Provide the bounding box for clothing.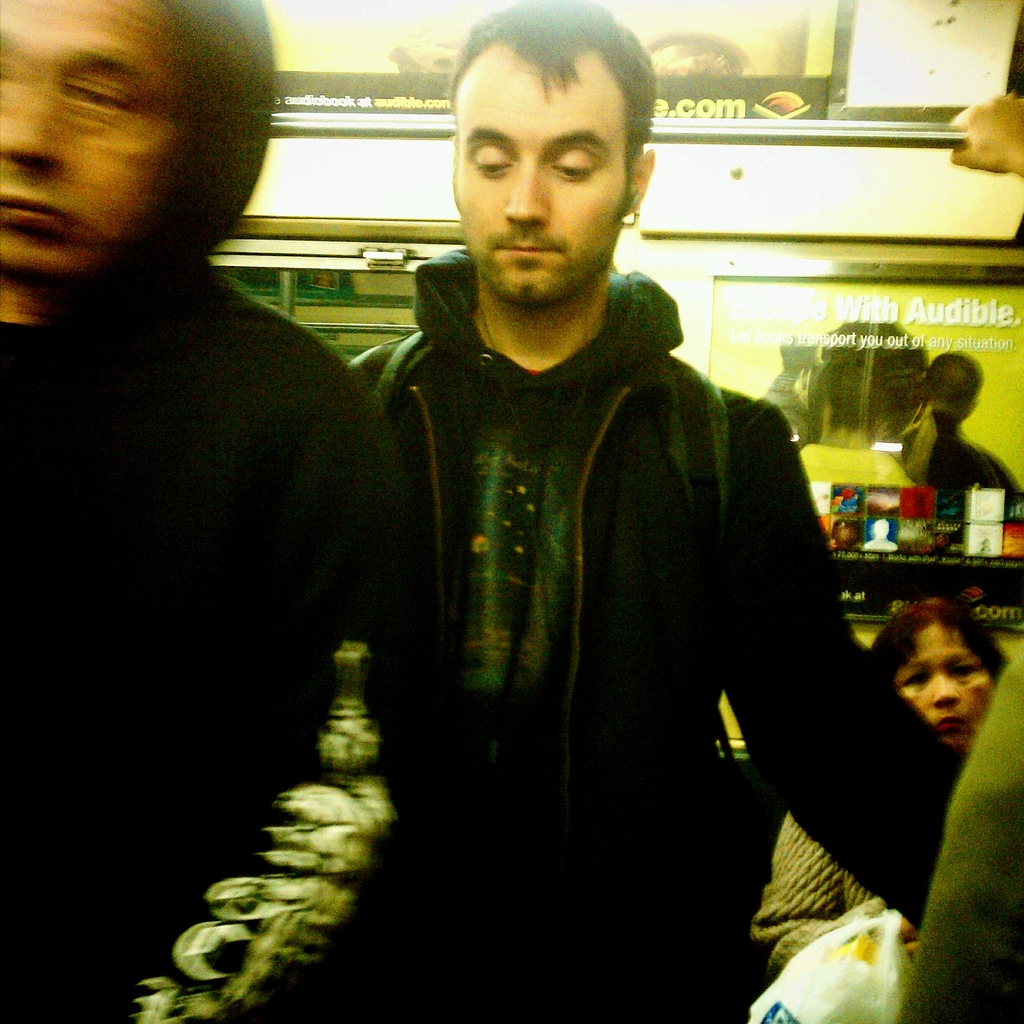
15 113 416 934.
